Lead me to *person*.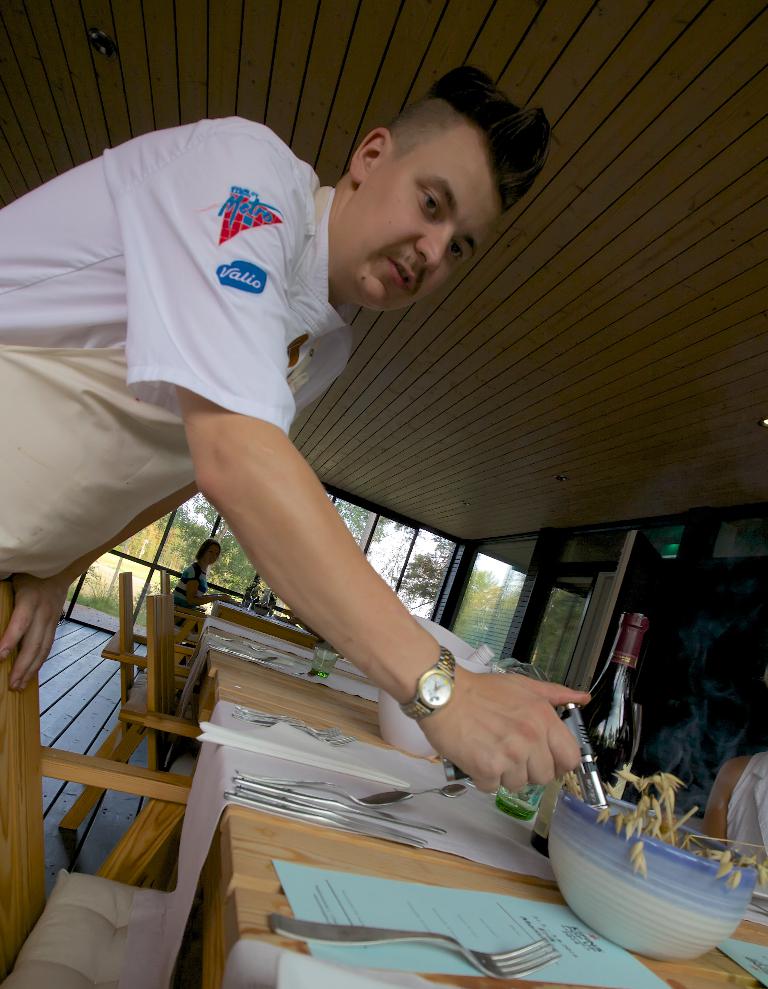
Lead to 287, 609, 324, 640.
